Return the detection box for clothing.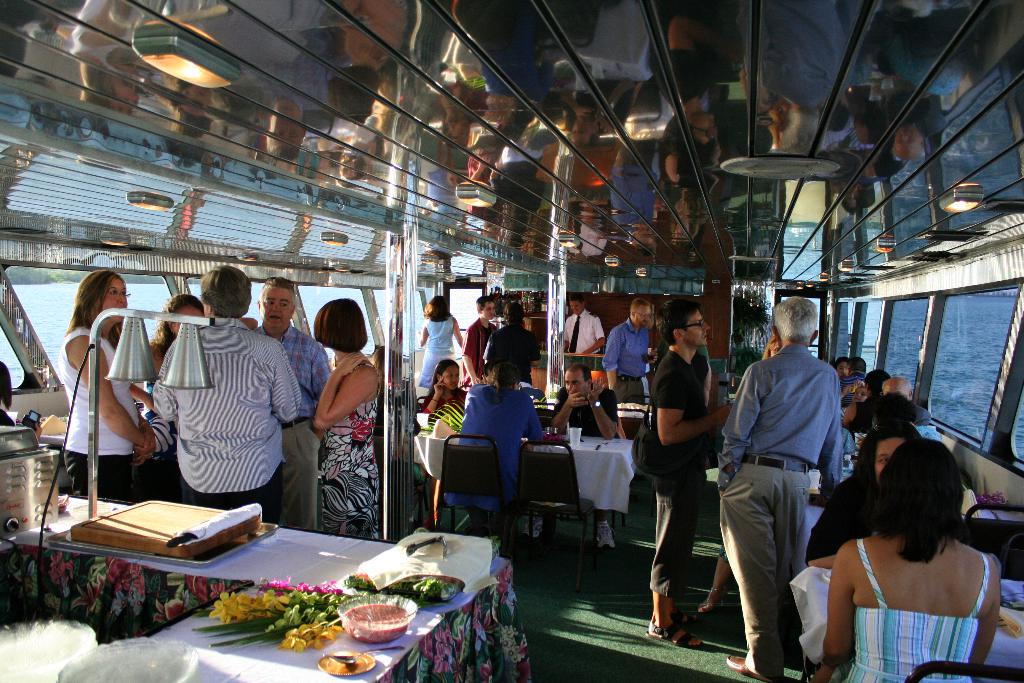
<bbox>146, 300, 303, 520</bbox>.
